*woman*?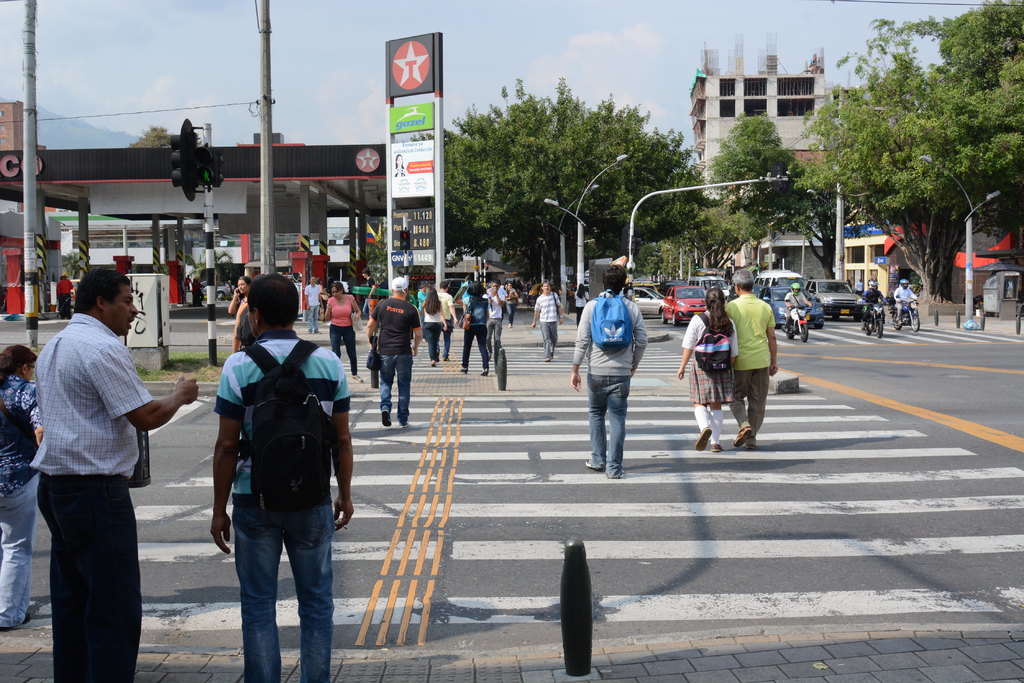
Rect(0, 345, 46, 634)
